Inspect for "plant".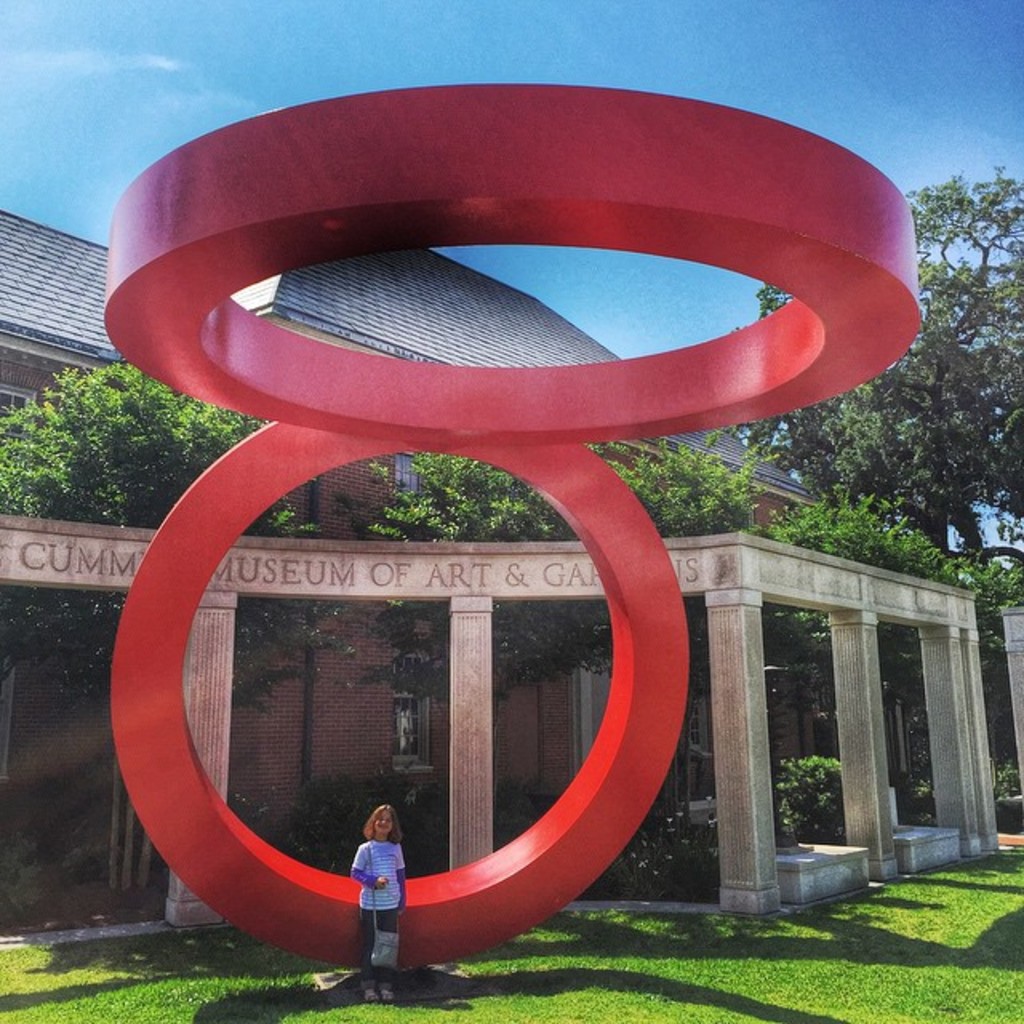
Inspection: <region>760, 477, 1022, 605</region>.
